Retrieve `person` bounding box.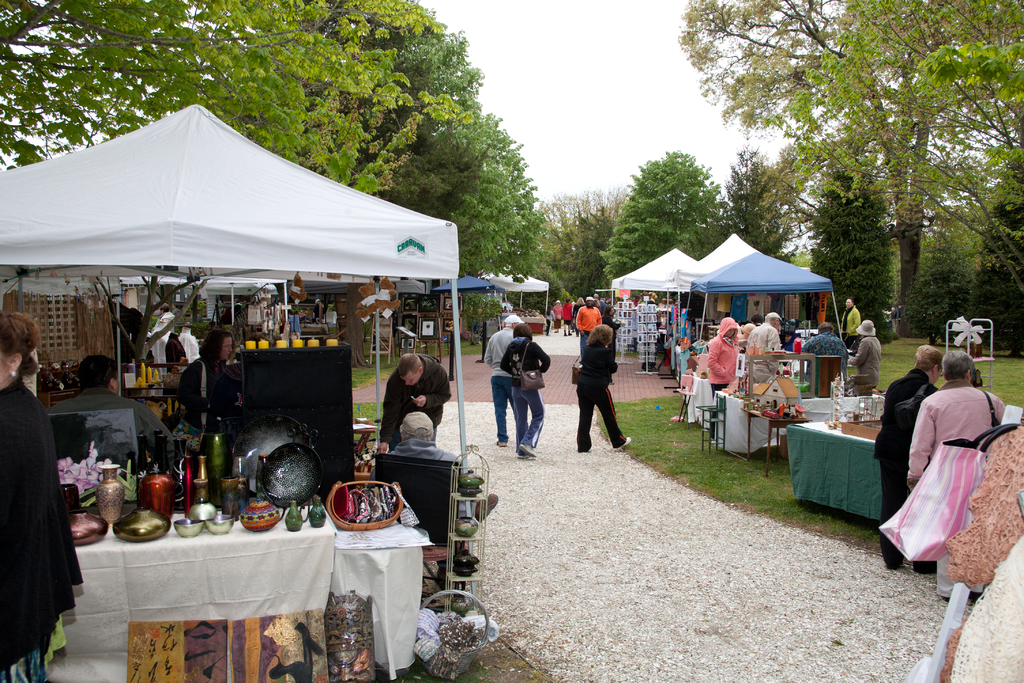
Bounding box: 575:300:630:466.
